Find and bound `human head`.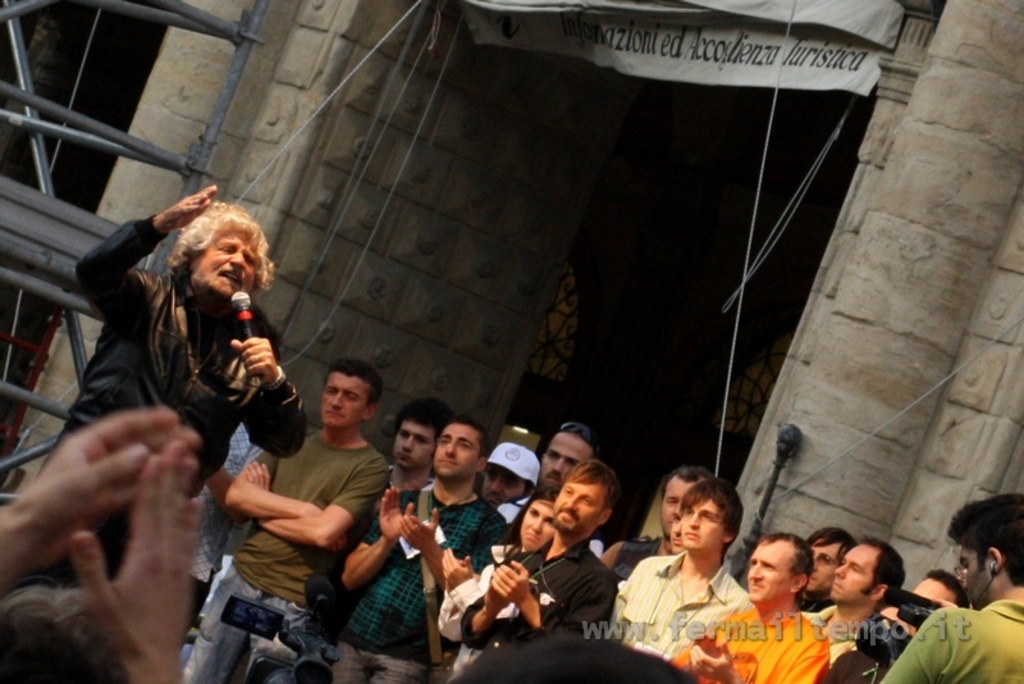
Bound: x1=518 y1=485 x2=558 y2=552.
